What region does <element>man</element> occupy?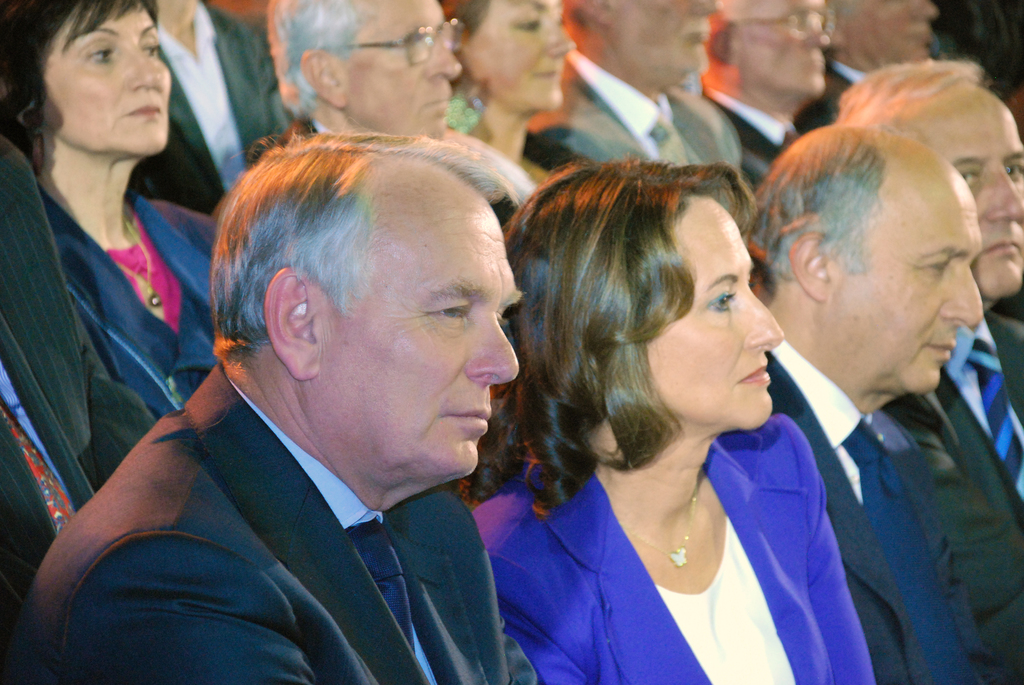
bbox=(0, 132, 157, 679).
